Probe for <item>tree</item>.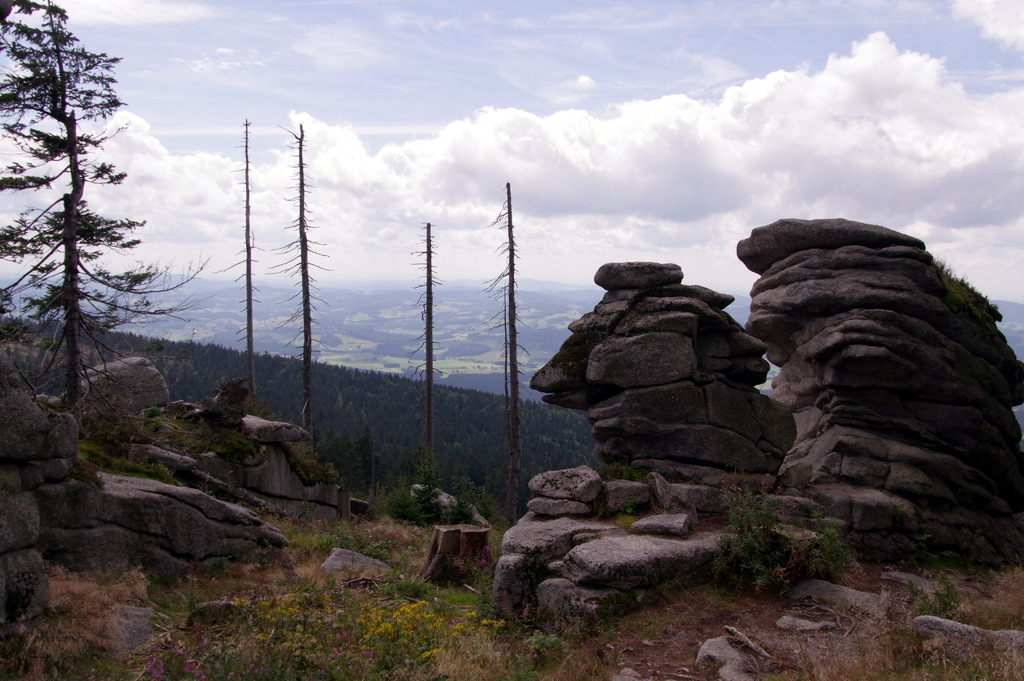
Probe result: <bbox>265, 119, 337, 442</bbox>.
